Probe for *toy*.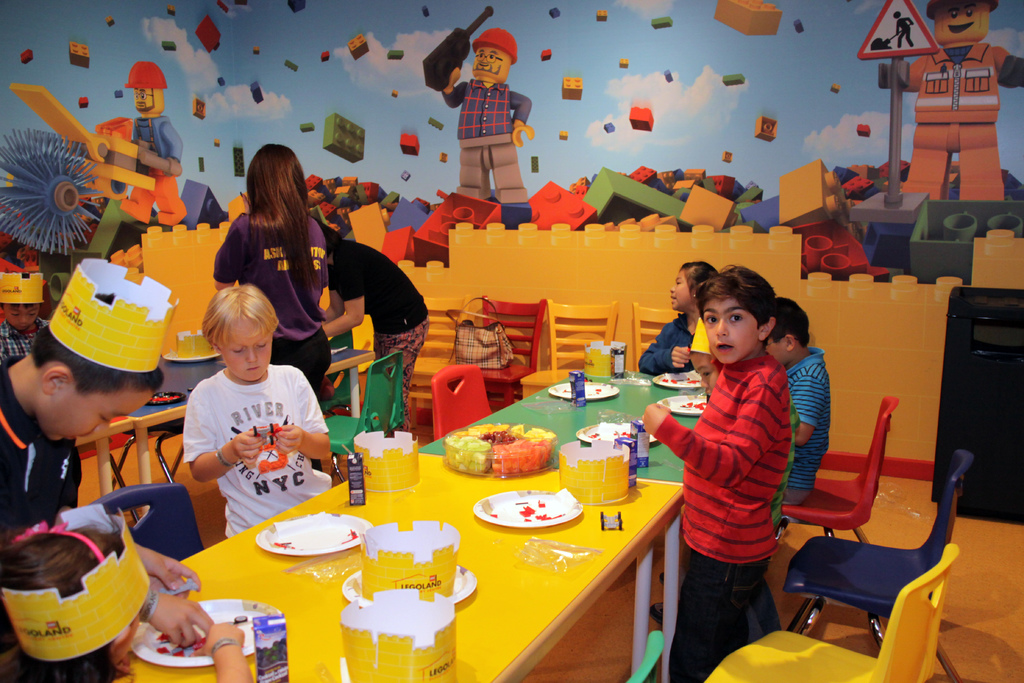
Probe result: 605, 122, 615, 134.
